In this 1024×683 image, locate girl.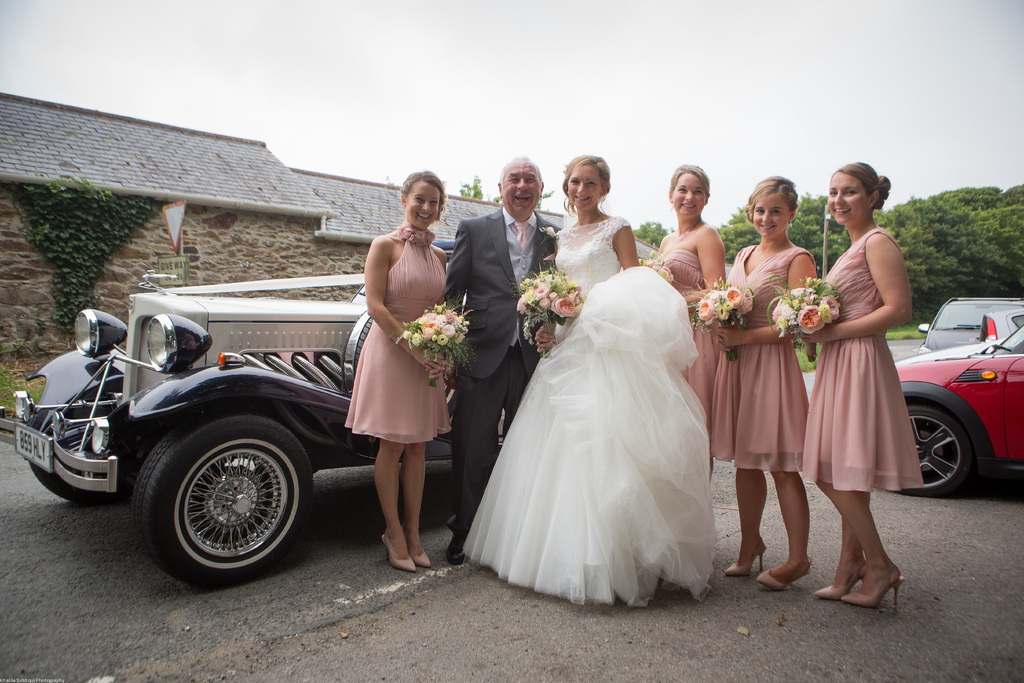
Bounding box: [x1=719, y1=181, x2=817, y2=591].
